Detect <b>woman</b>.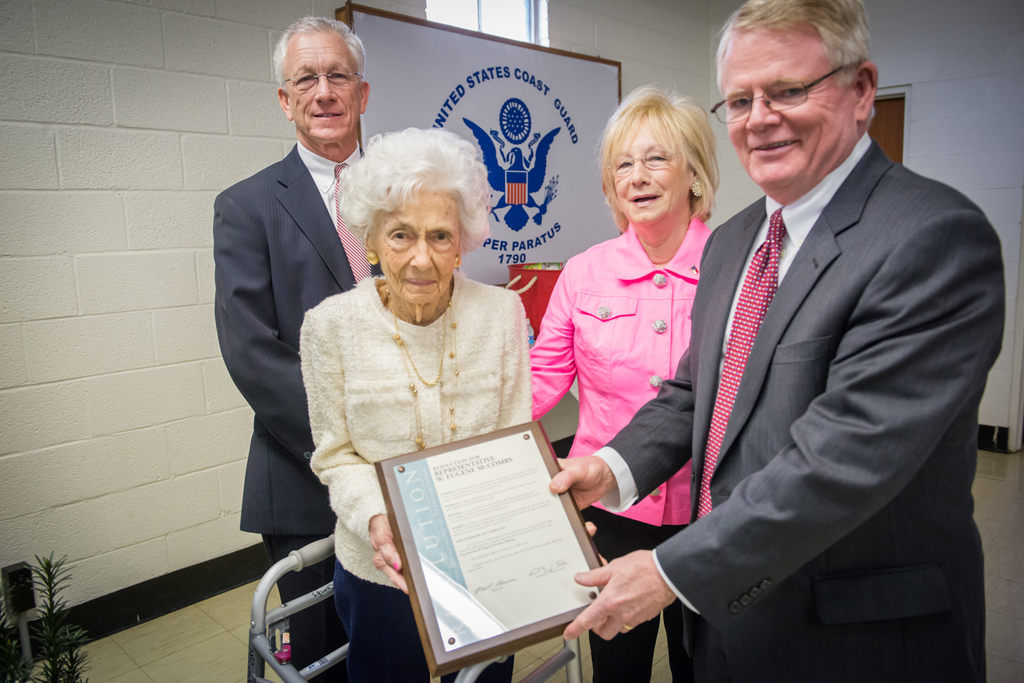
Detected at BBox(529, 78, 724, 682).
